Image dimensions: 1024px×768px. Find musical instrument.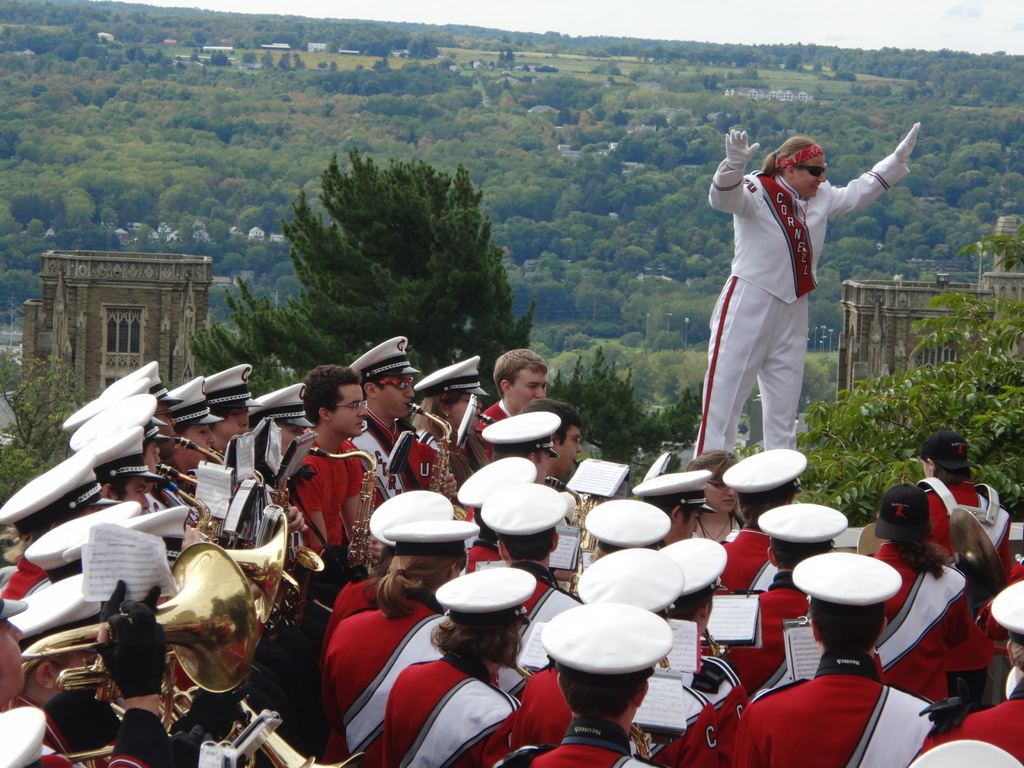
detection(538, 477, 605, 606).
